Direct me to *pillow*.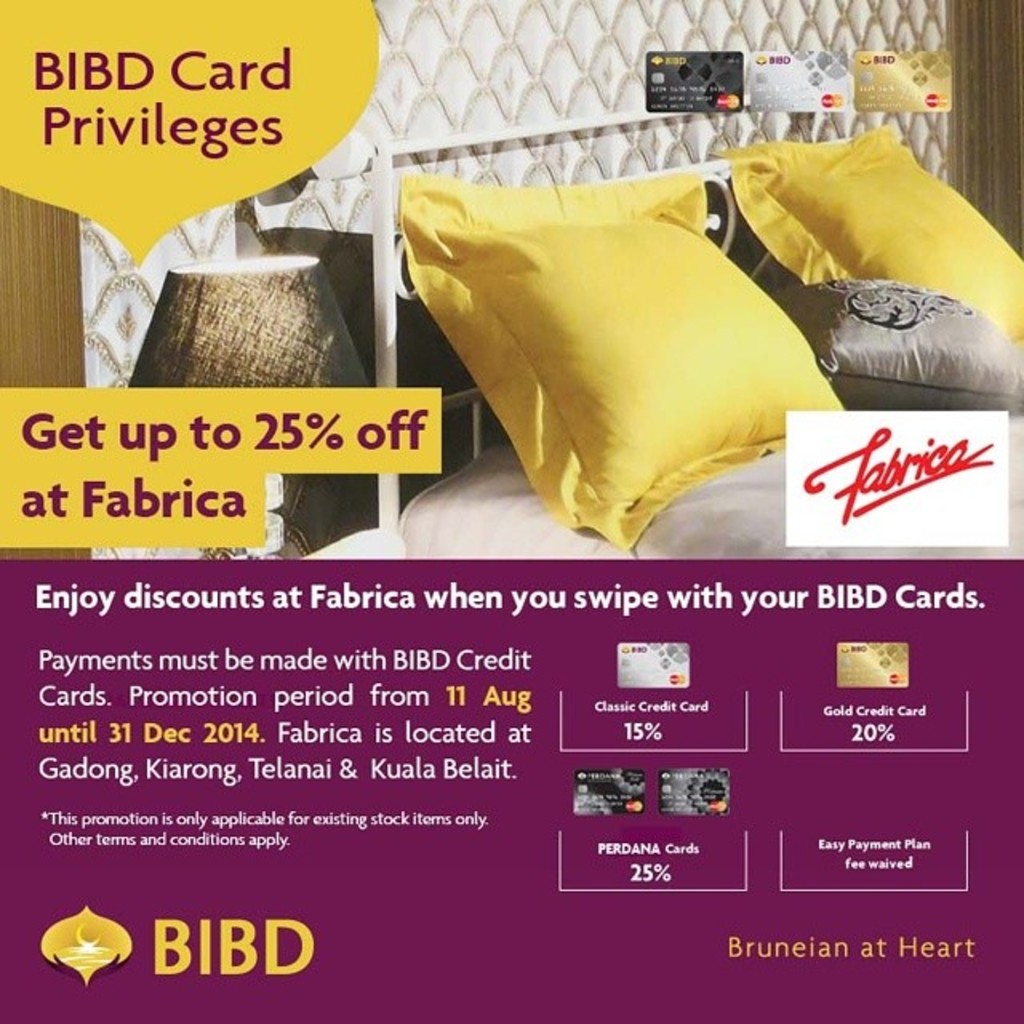
Direction: detection(730, 128, 1022, 358).
